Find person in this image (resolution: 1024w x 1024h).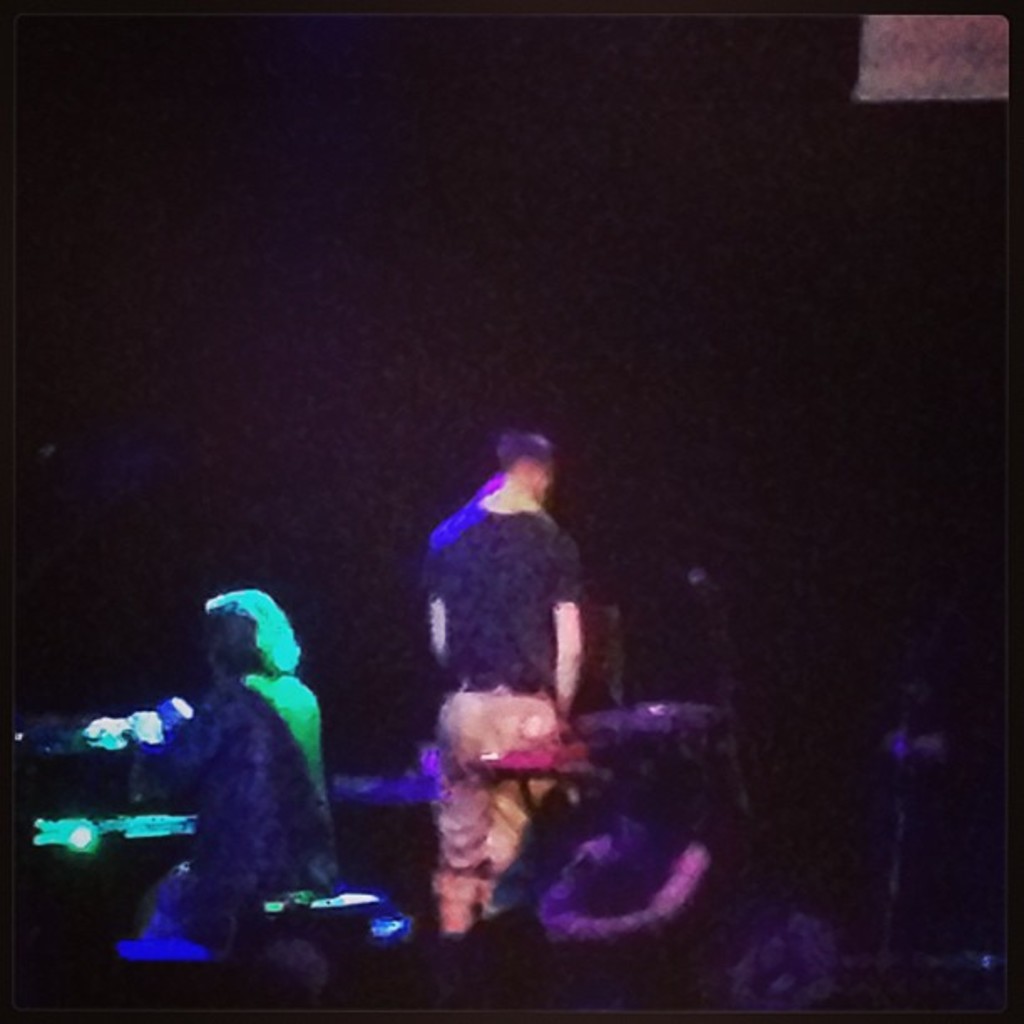
box(395, 420, 604, 924).
